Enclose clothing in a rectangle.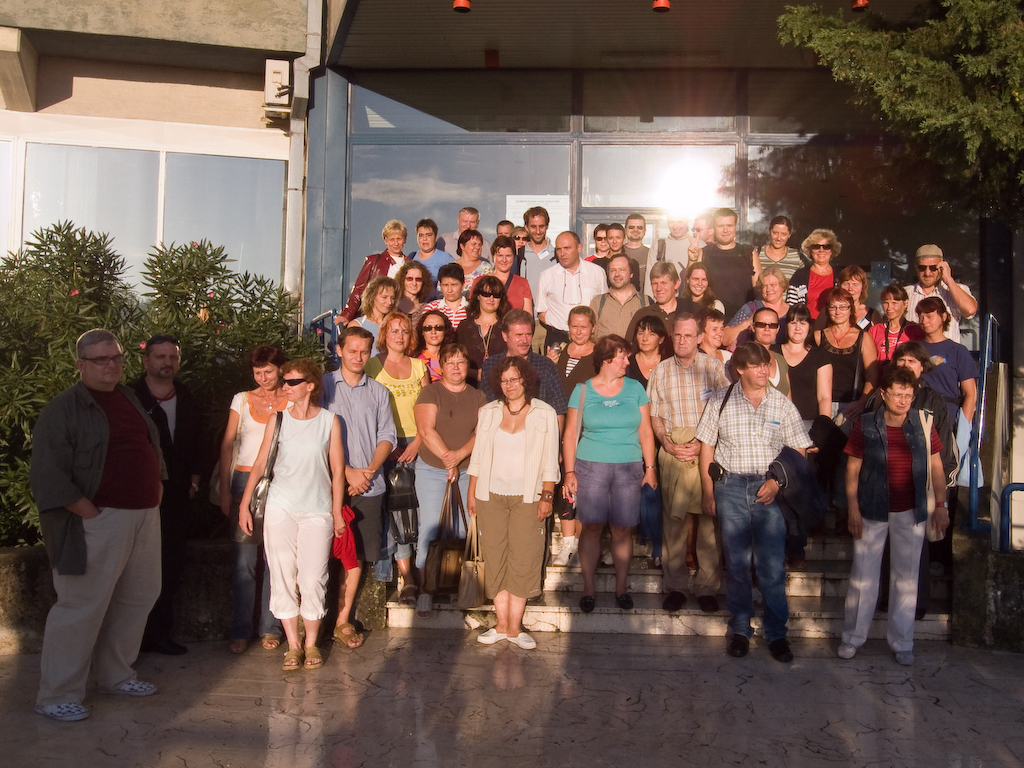
538/254/605/327.
